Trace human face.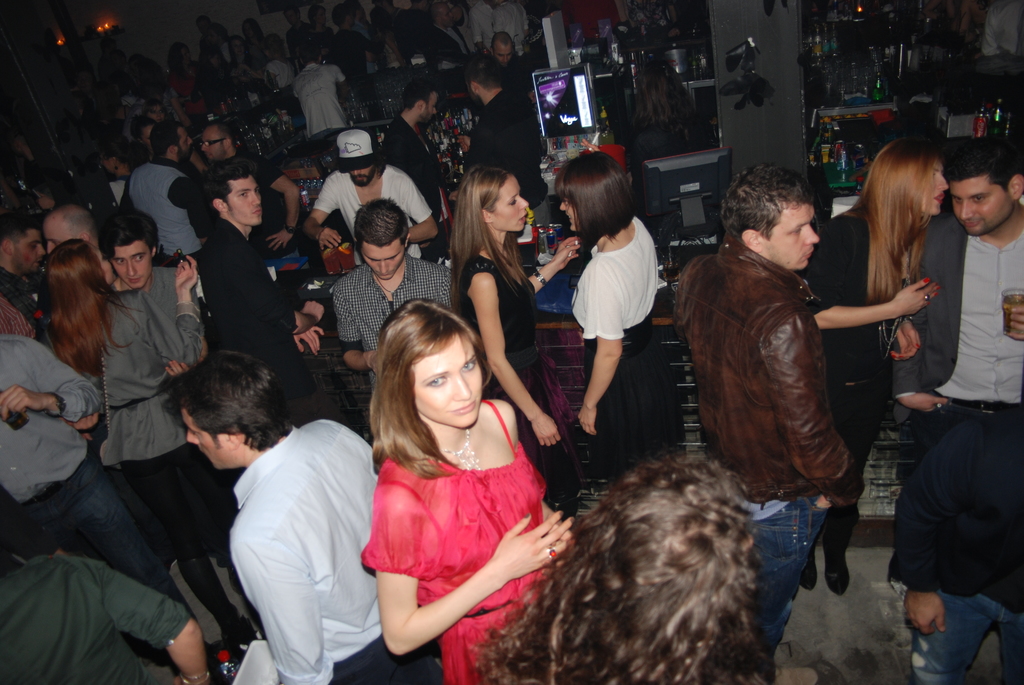
Traced to l=225, t=179, r=262, b=221.
